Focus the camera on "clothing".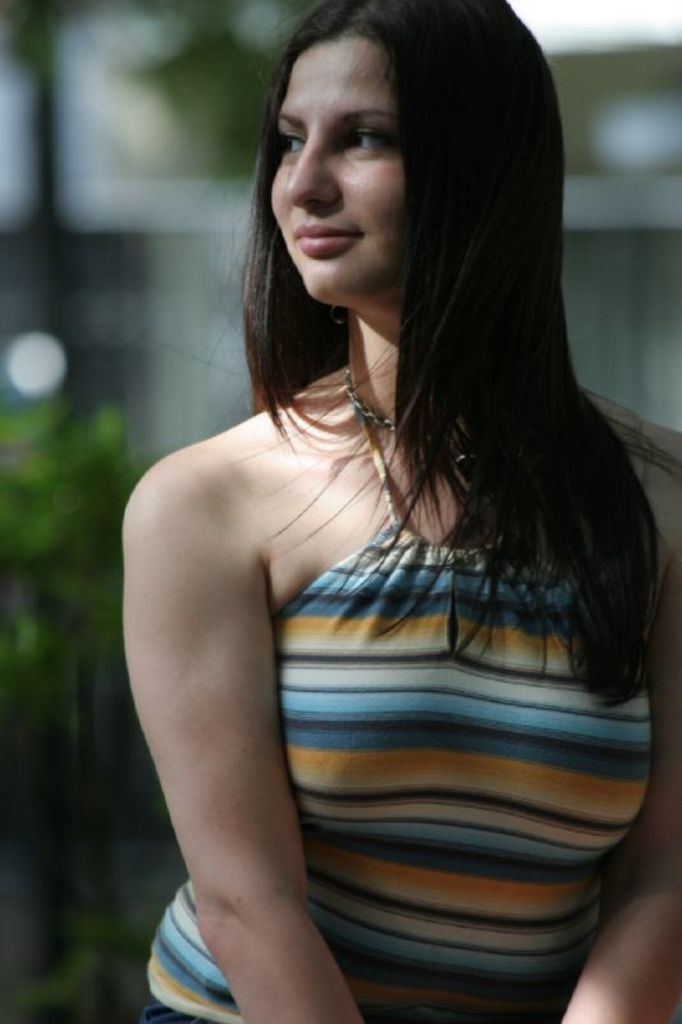
Focus region: [136,365,659,1023].
